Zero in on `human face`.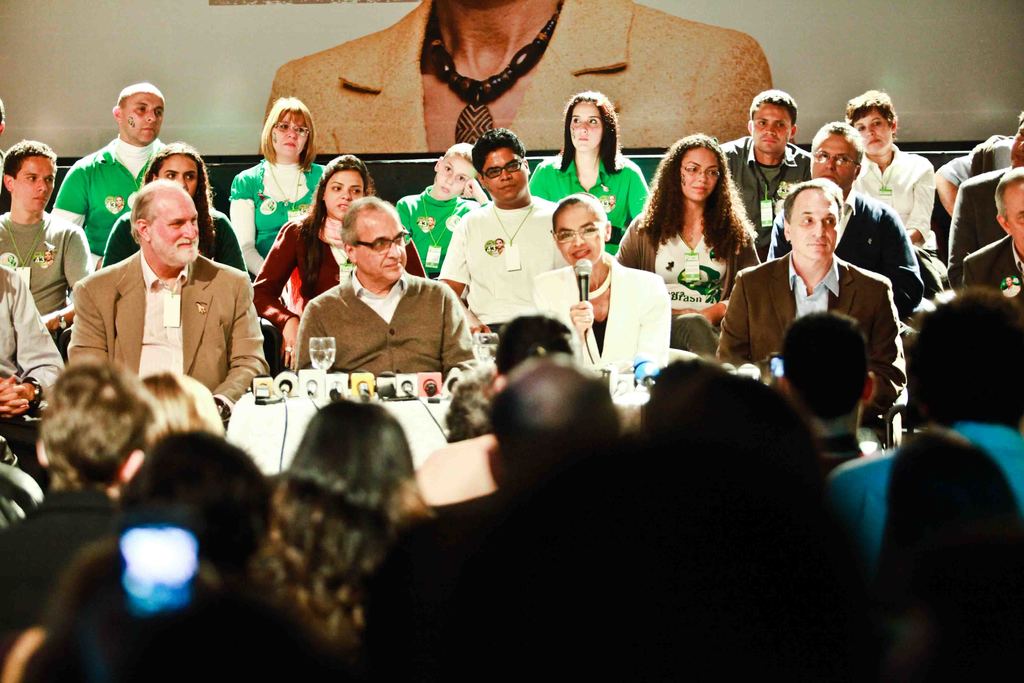
Zeroed in: (x1=123, y1=94, x2=164, y2=142).
